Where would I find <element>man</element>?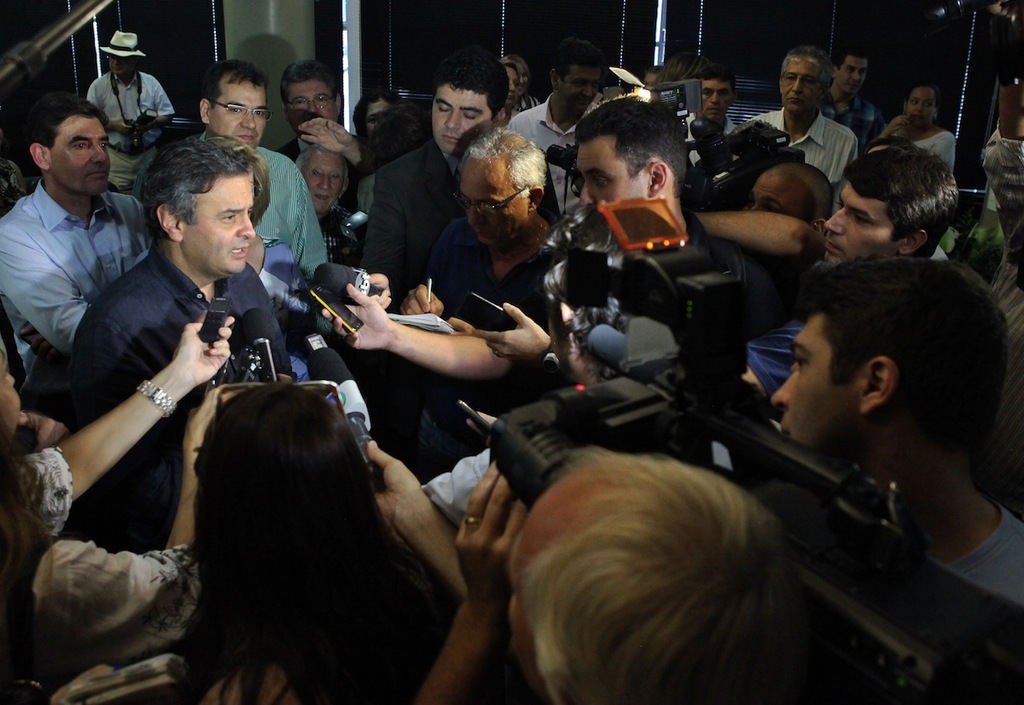
At [x1=510, y1=55, x2=617, y2=166].
